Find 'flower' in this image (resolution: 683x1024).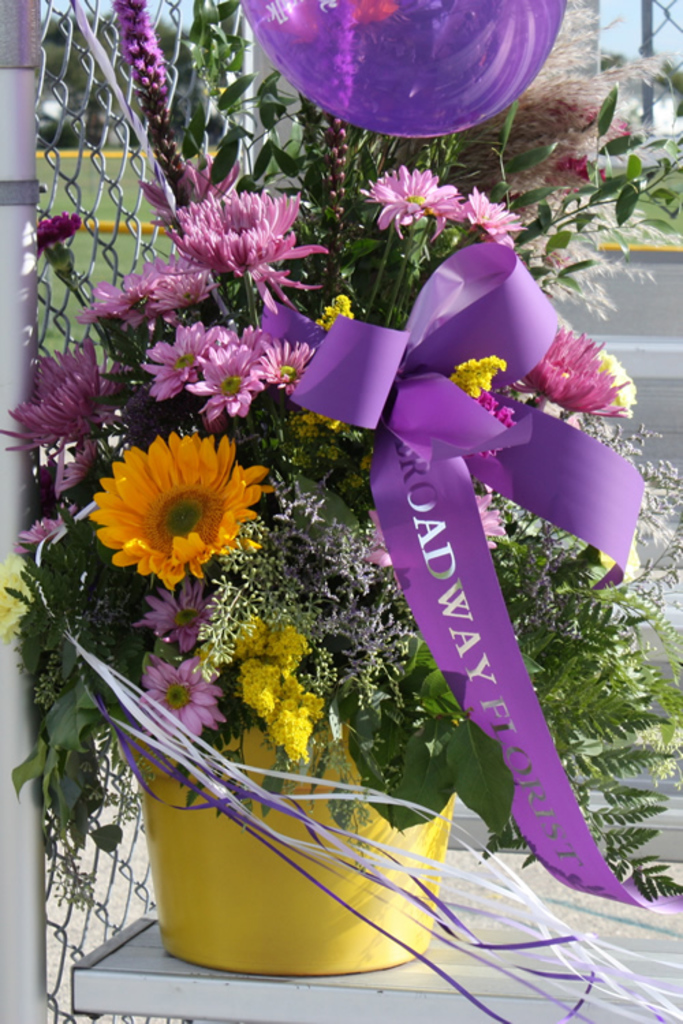
x1=597, y1=345, x2=642, y2=414.
